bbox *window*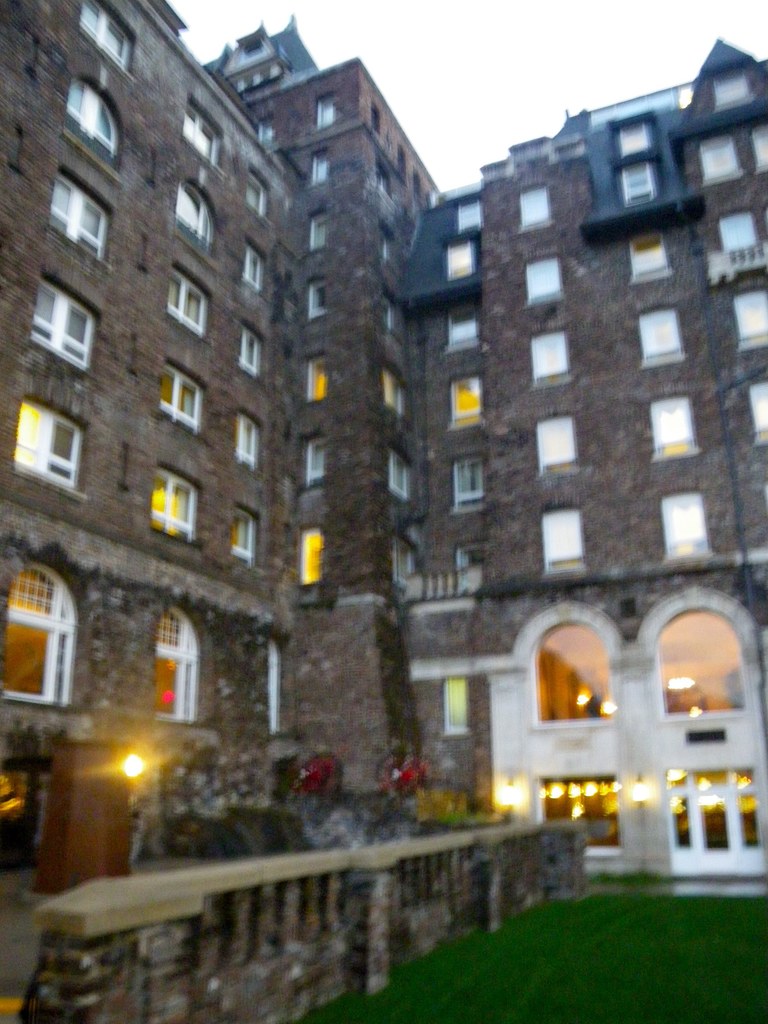
left=317, top=93, right=338, bottom=127
